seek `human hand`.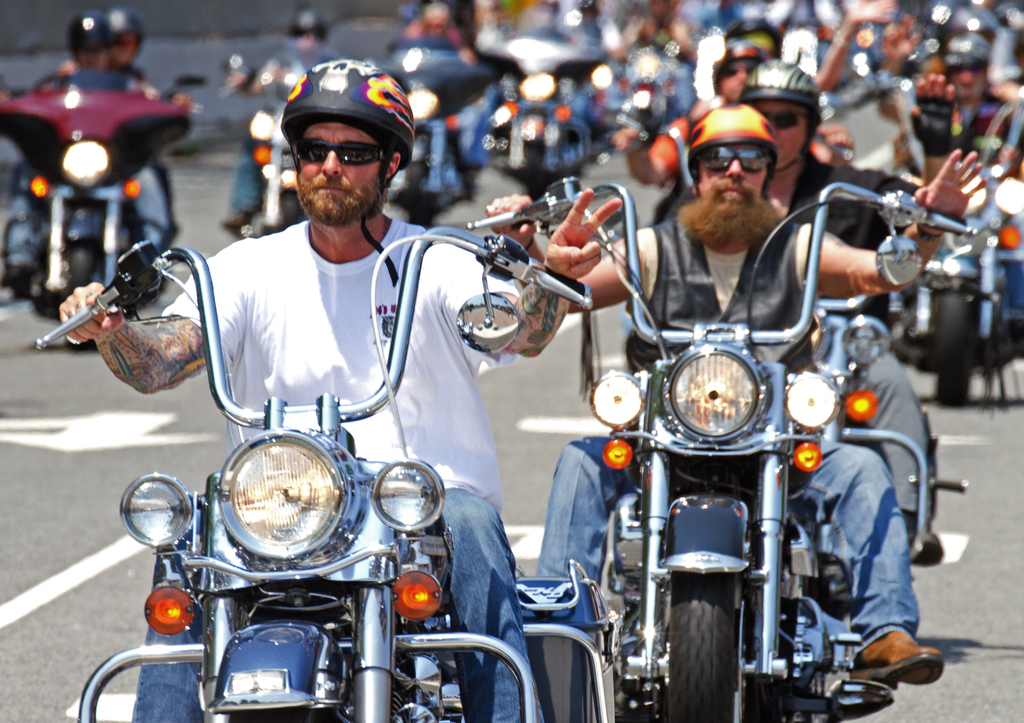
[left=881, top=11, right=925, bottom=70].
